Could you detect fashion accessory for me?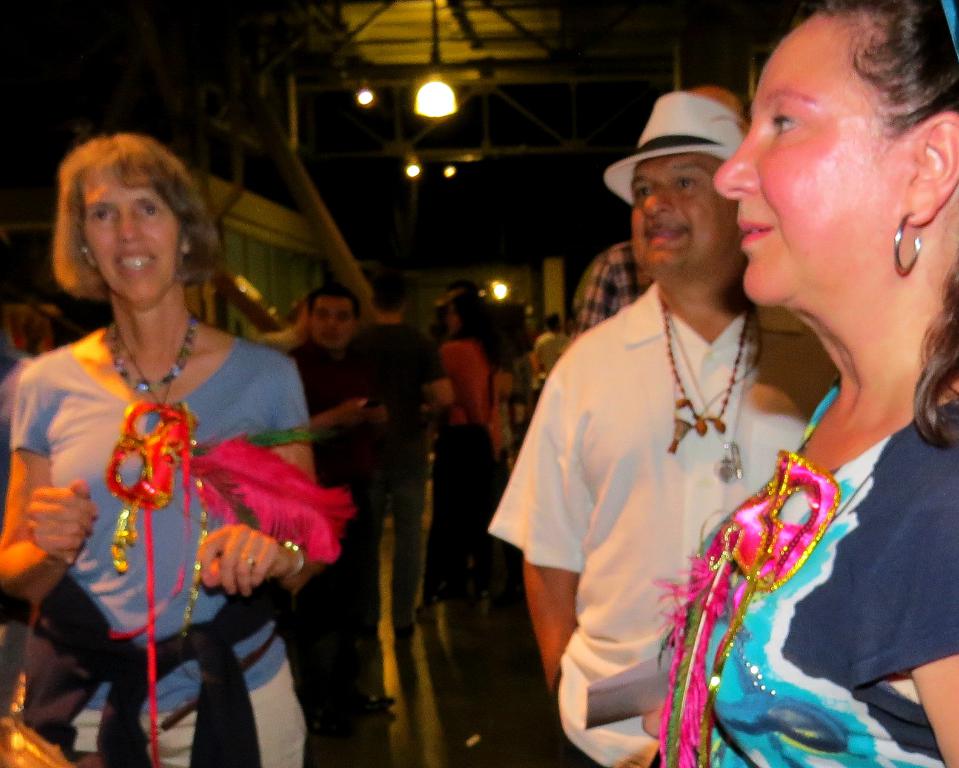
Detection result: {"x1": 104, "y1": 318, "x2": 196, "y2": 573}.
